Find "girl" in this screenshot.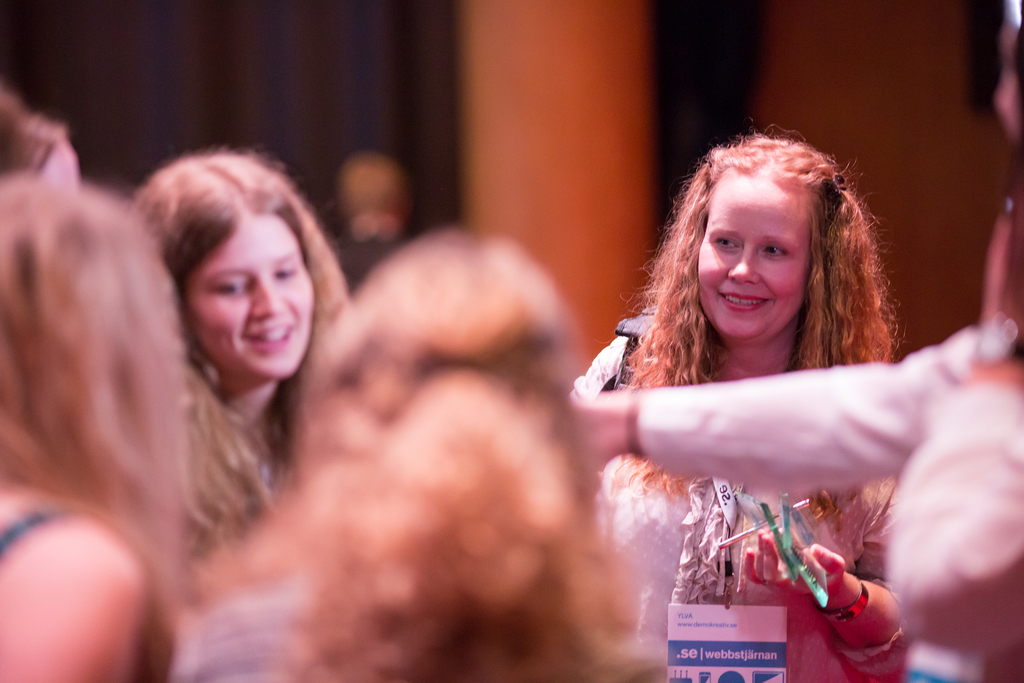
The bounding box for "girl" is bbox=[575, 139, 869, 682].
